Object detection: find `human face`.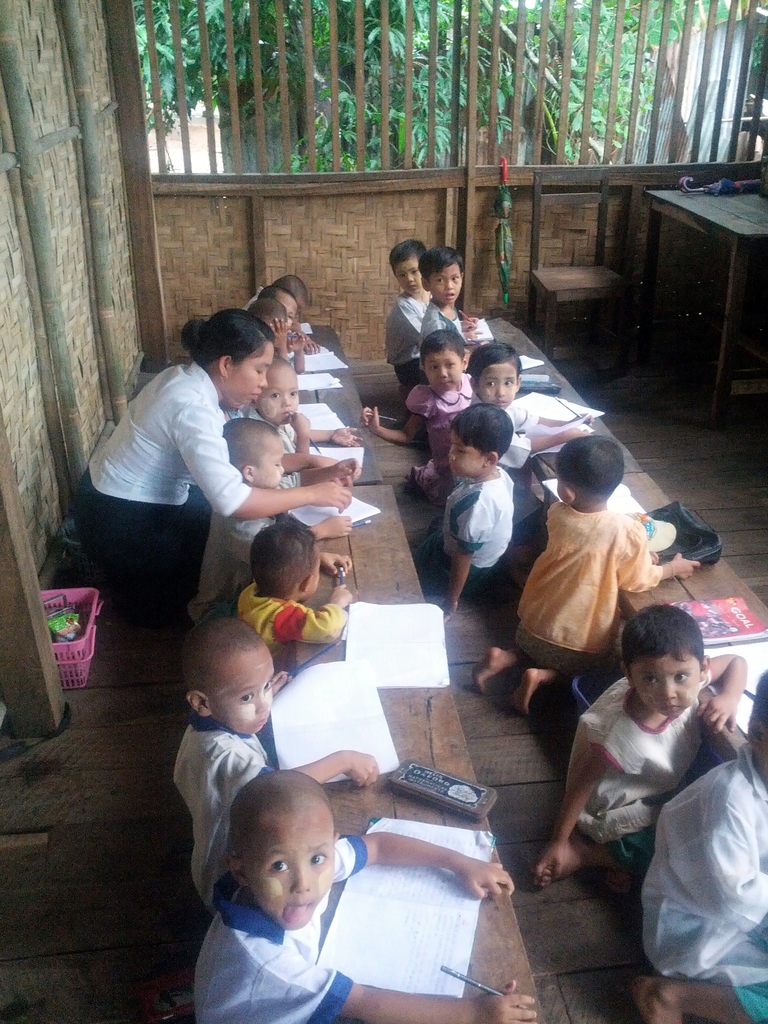
select_region(310, 550, 321, 600).
